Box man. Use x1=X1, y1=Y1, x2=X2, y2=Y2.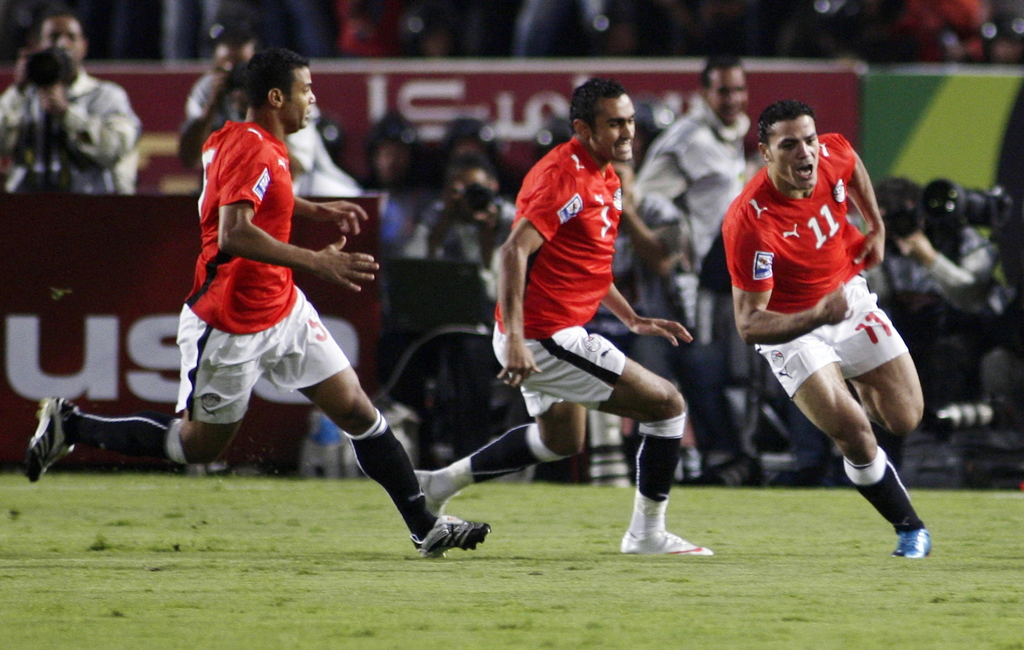
x1=407, y1=76, x2=715, y2=562.
